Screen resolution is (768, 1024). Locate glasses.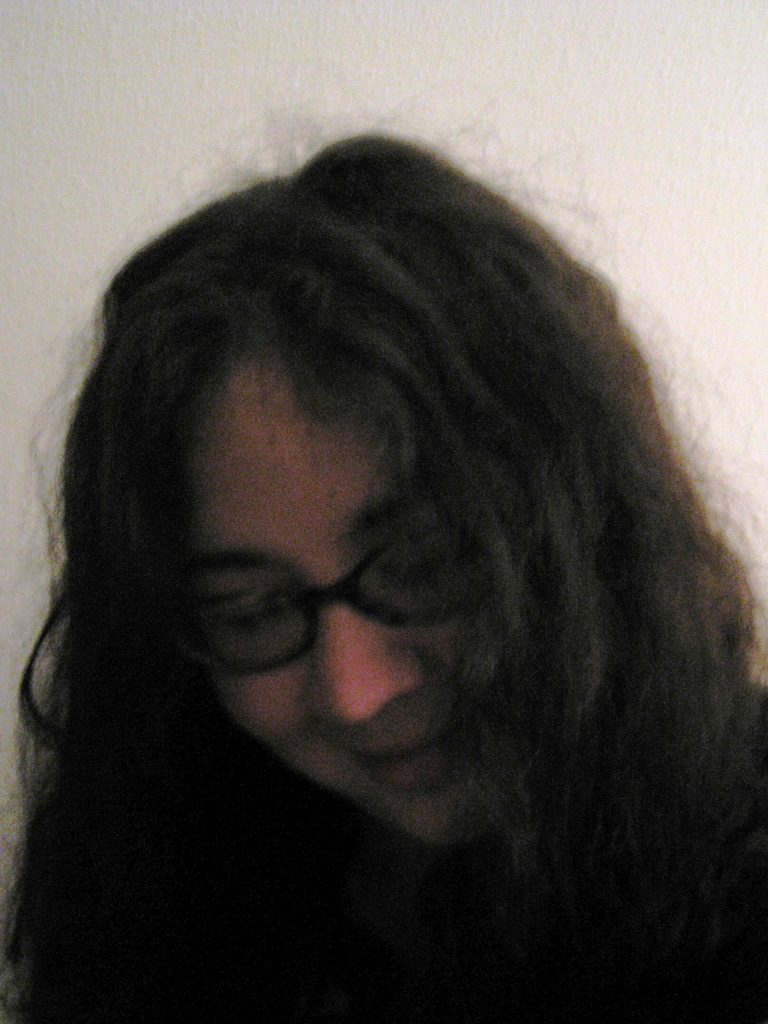
<bbox>143, 532, 484, 668</bbox>.
